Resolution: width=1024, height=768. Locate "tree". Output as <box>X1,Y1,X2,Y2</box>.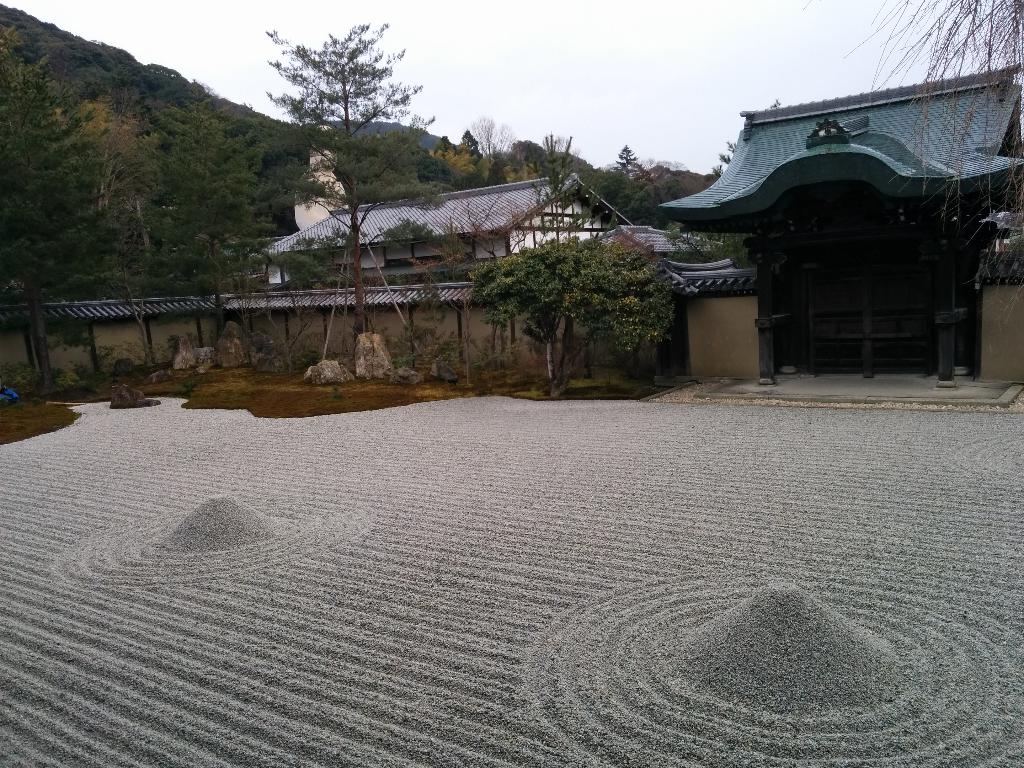
<box>258,19,433,366</box>.
